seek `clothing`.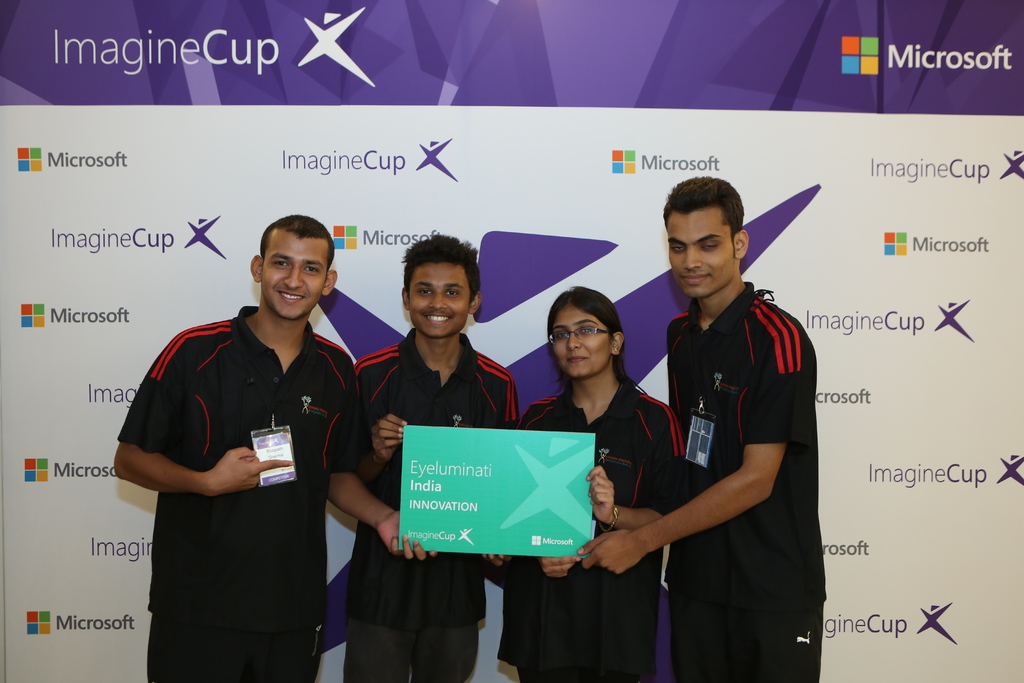
x1=618, y1=221, x2=826, y2=657.
